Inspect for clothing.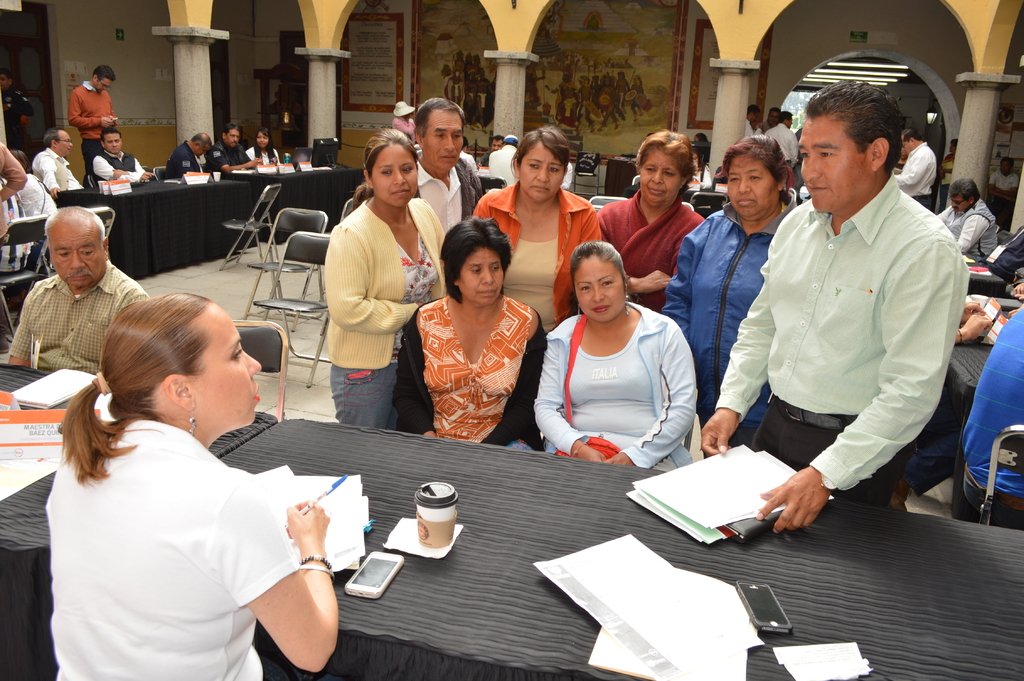
Inspection: Rect(163, 138, 207, 177).
